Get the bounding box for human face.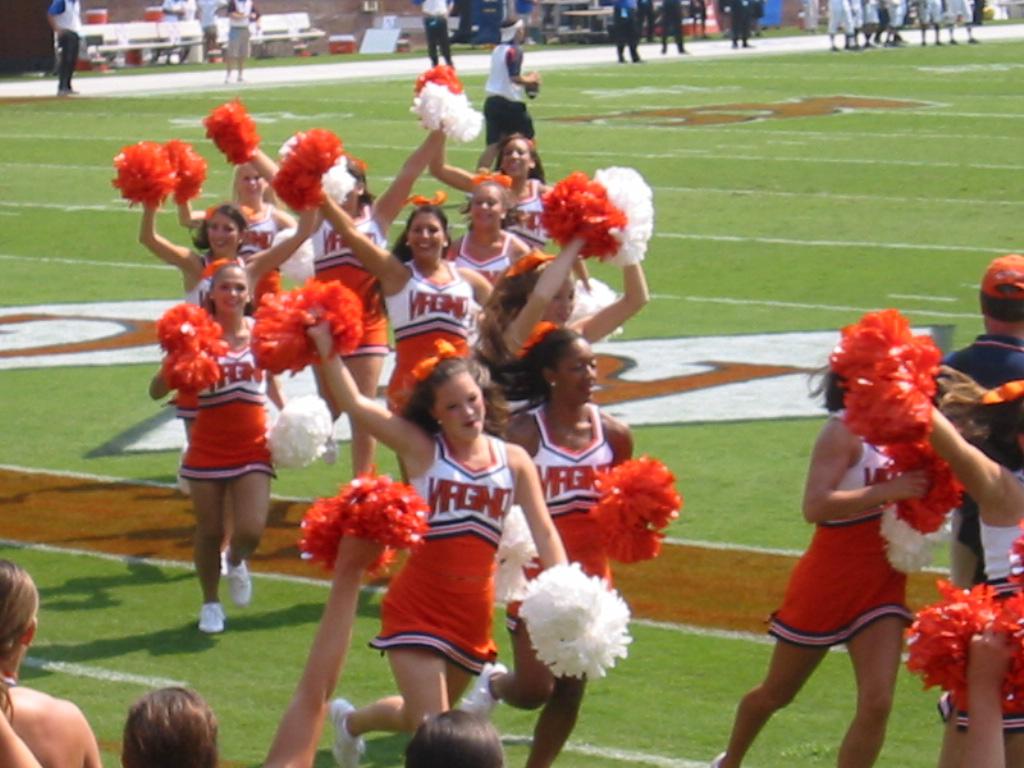
<box>544,270,575,328</box>.
